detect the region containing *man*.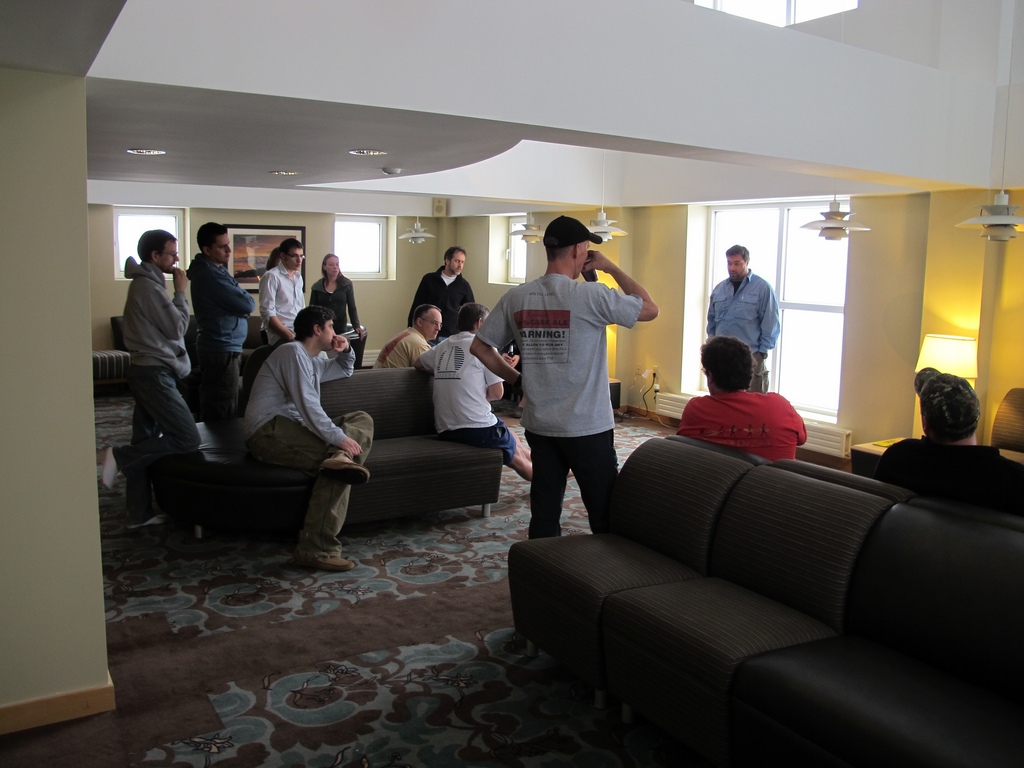
(265,227,312,346).
